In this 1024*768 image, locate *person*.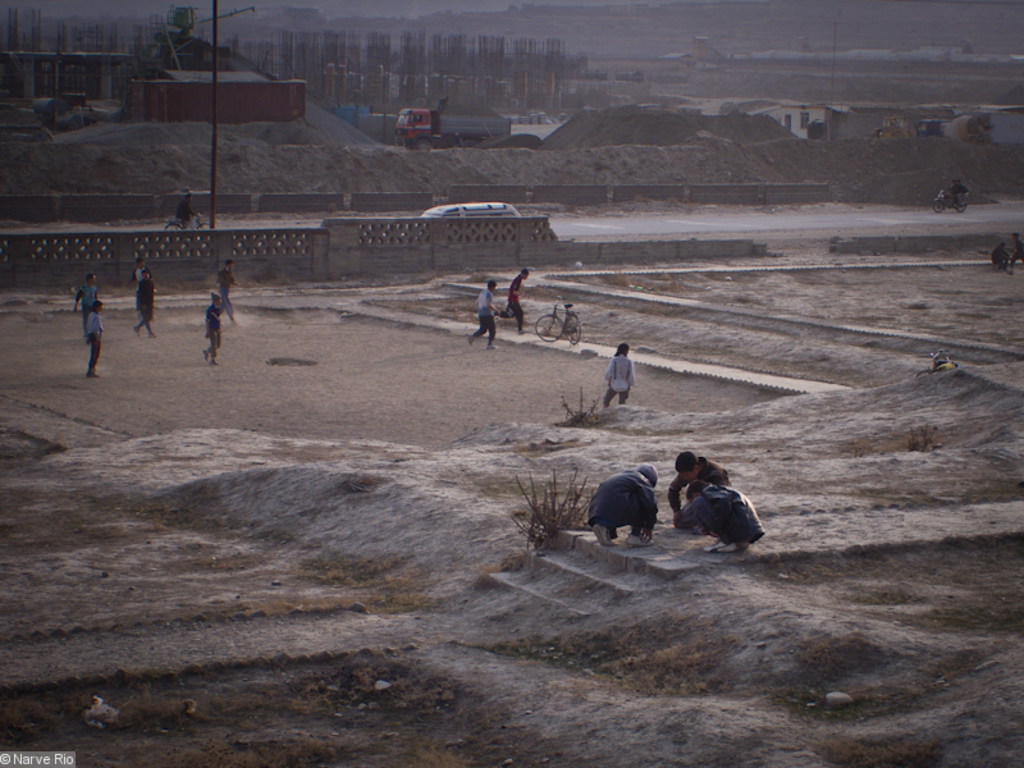
Bounding box: bbox=[205, 296, 218, 364].
